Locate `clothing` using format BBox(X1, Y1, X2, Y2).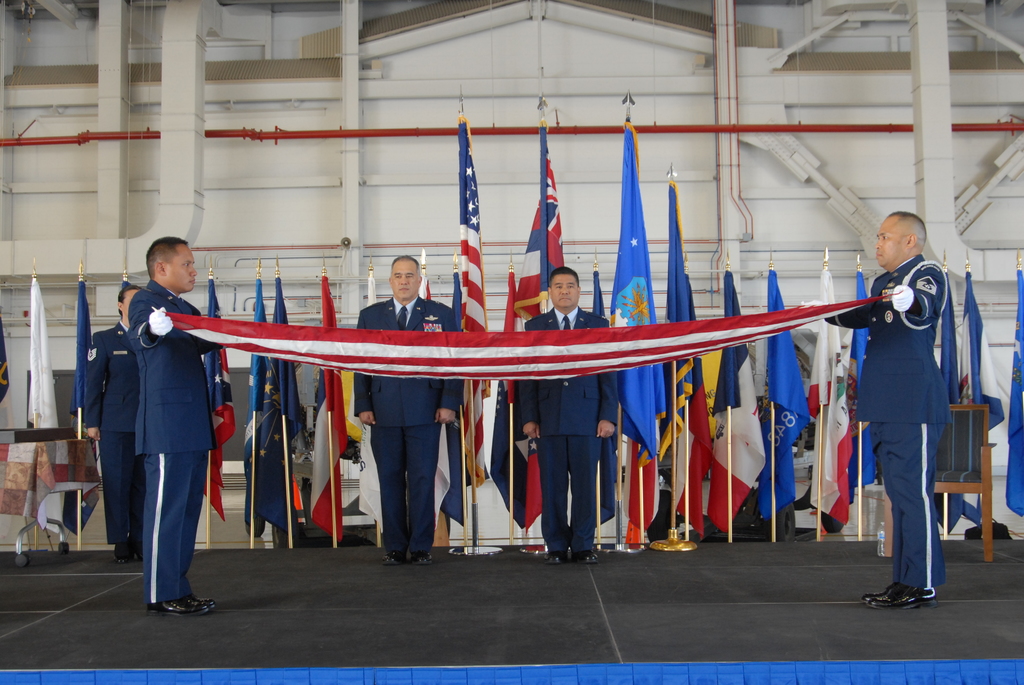
BBox(351, 297, 468, 553).
